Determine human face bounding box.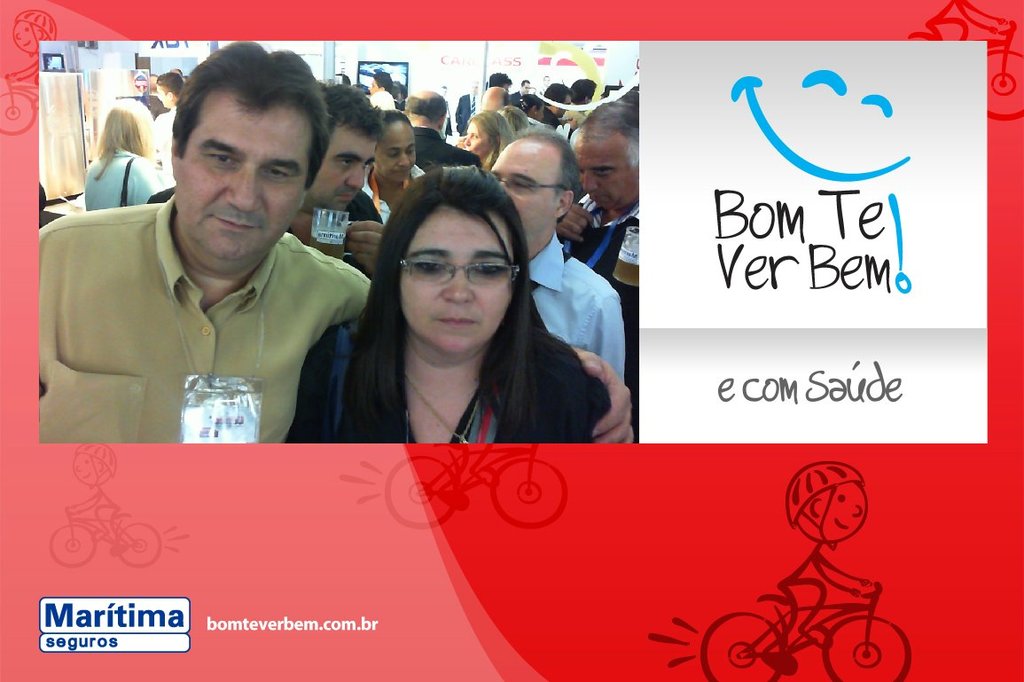
Determined: [569,132,629,212].
